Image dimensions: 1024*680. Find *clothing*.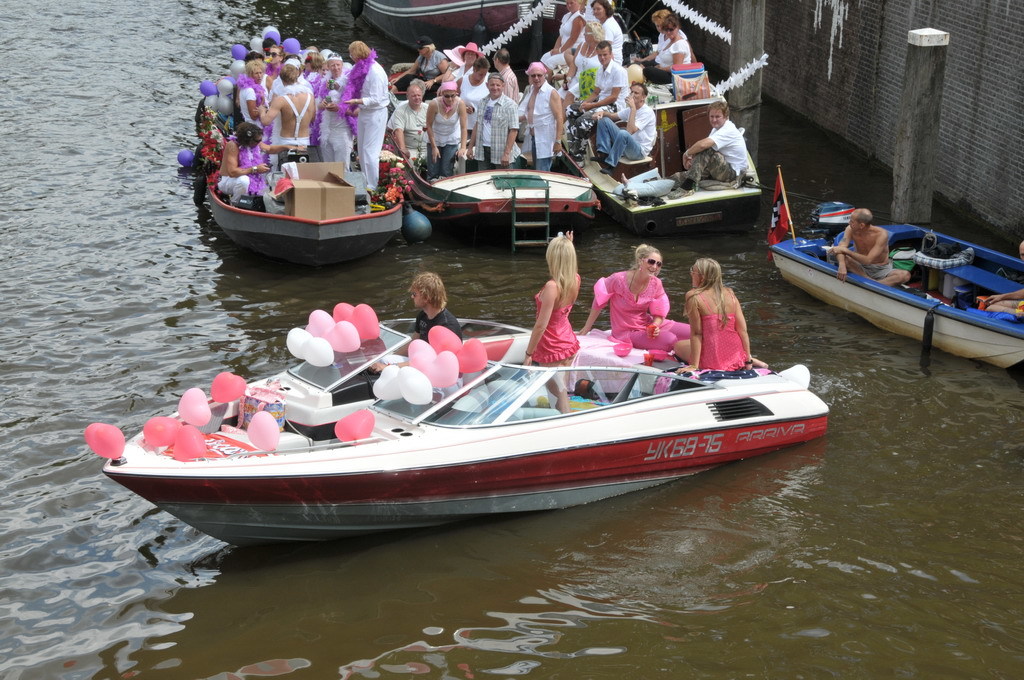
236/73/271/132.
